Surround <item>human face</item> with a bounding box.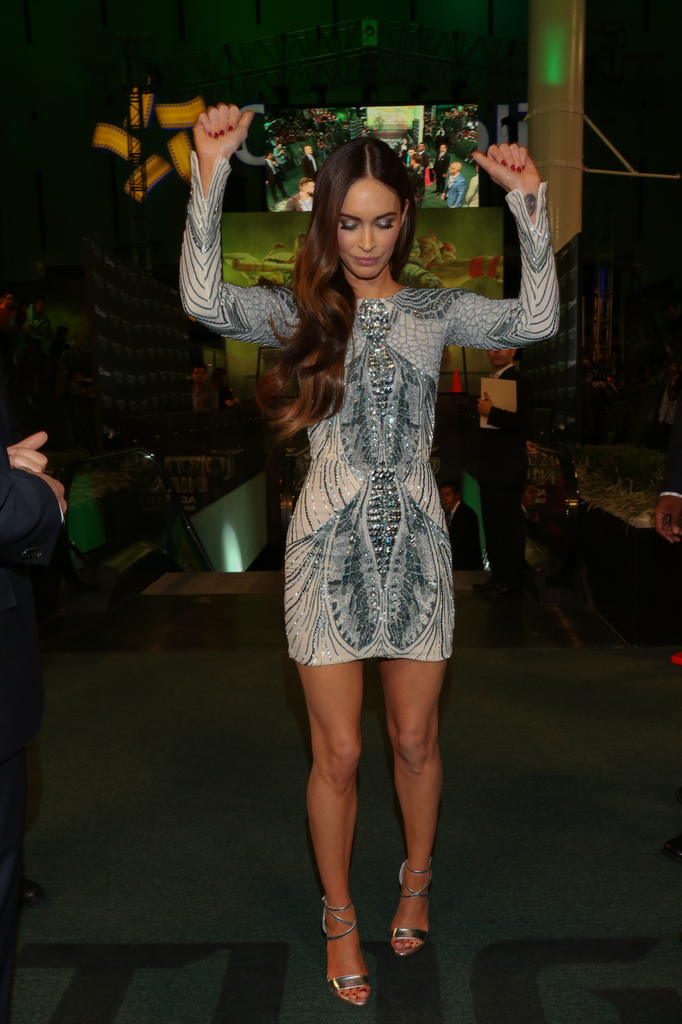
{"left": 339, "top": 172, "right": 398, "bottom": 276}.
